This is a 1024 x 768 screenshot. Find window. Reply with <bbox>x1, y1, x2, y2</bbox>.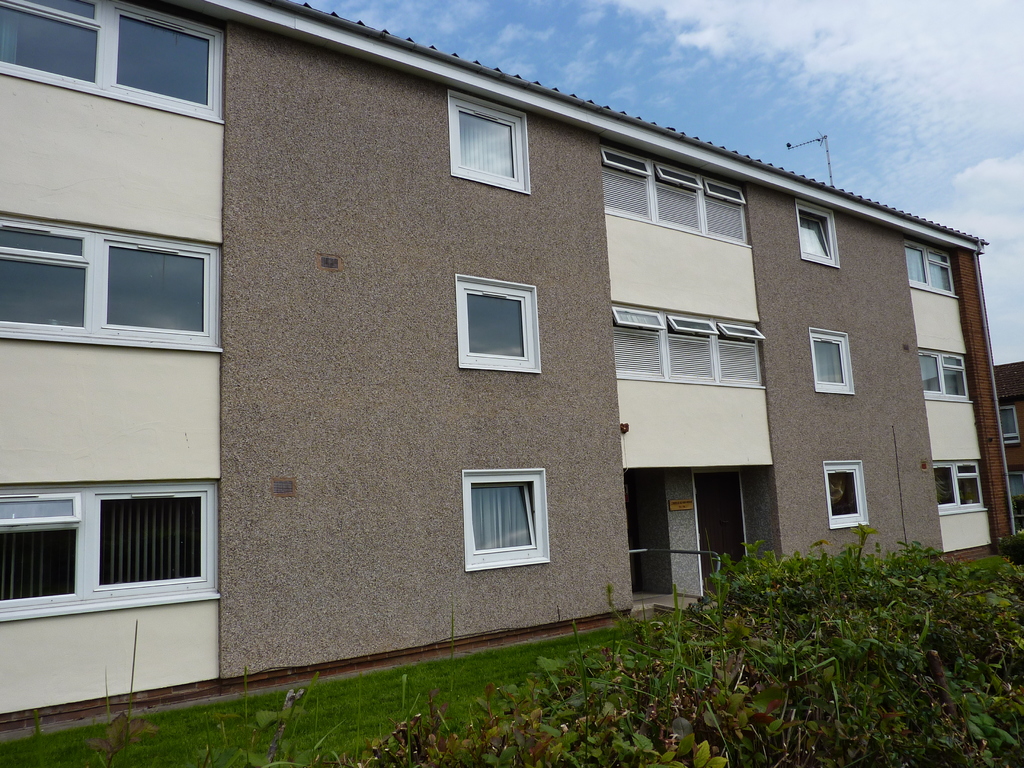
<bbox>796, 204, 838, 270</bbox>.
